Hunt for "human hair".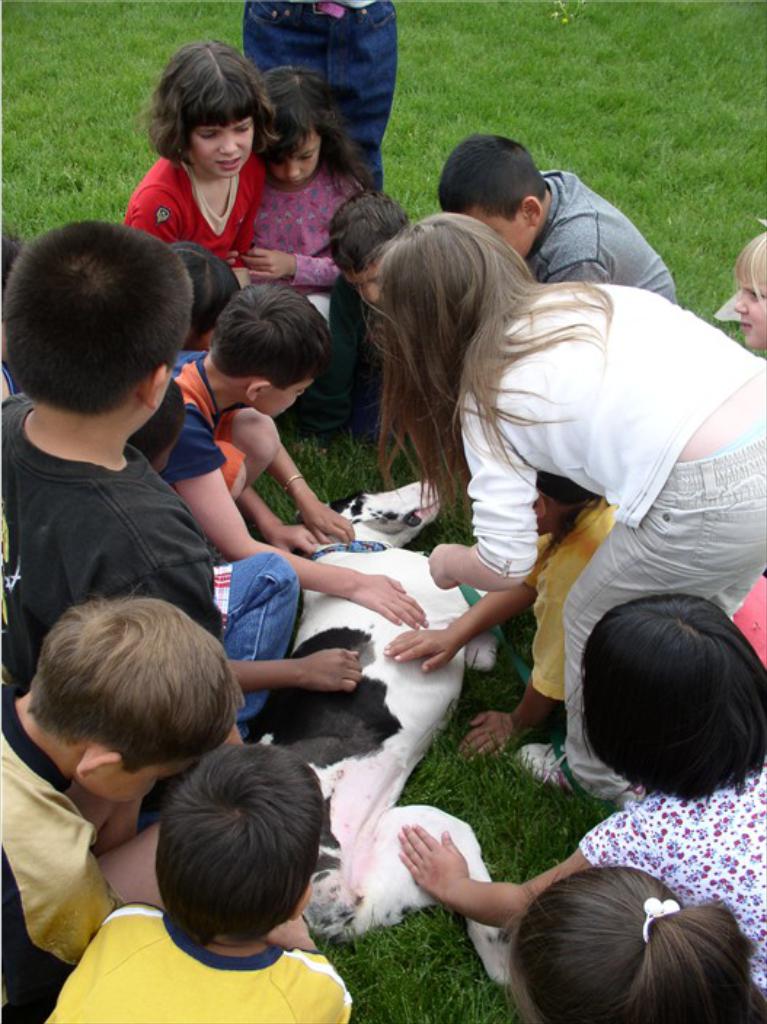
Hunted down at [132, 39, 279, 167].
